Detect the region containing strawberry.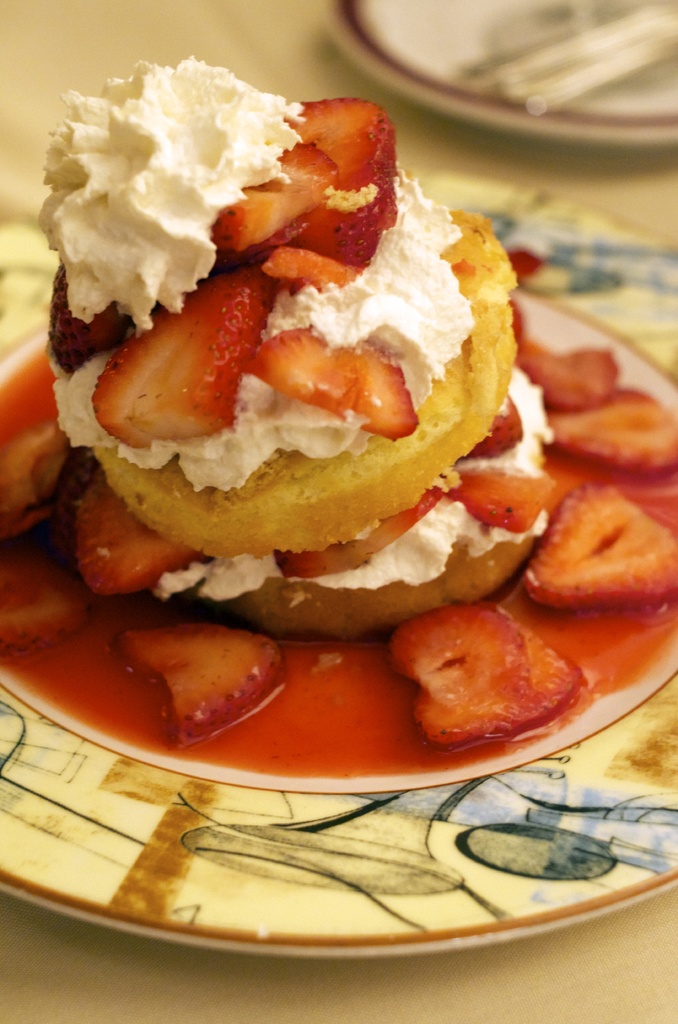
[238, 339, 419, 456].
